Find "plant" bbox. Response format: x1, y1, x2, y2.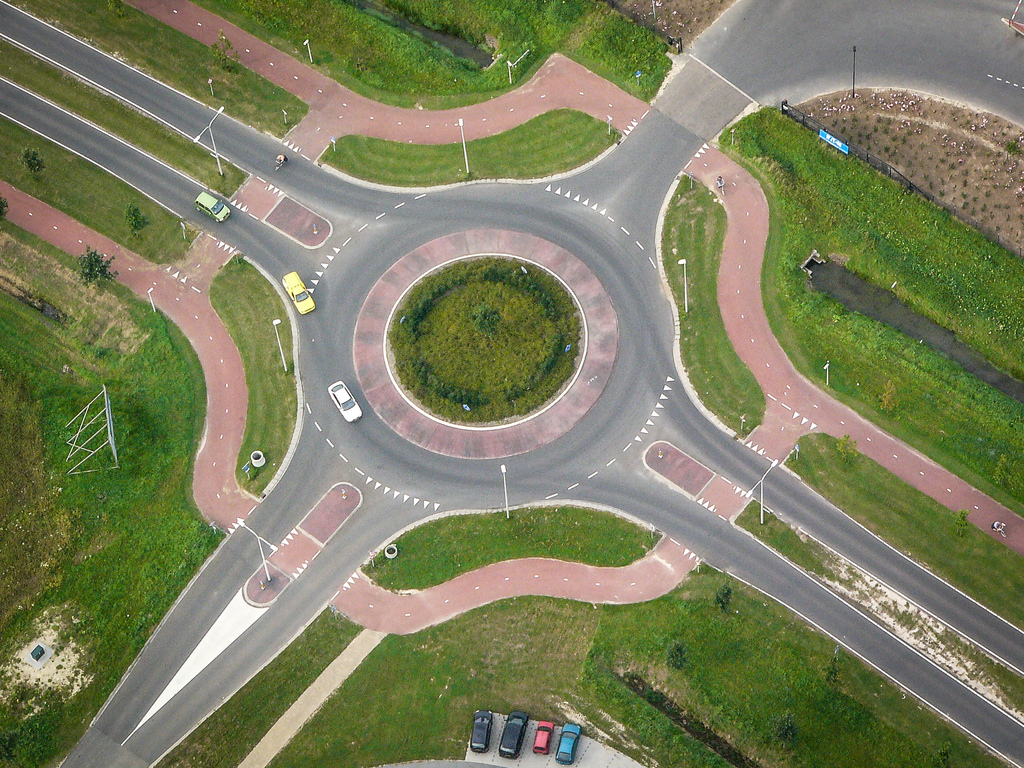
737, 494, 1023, 723.
